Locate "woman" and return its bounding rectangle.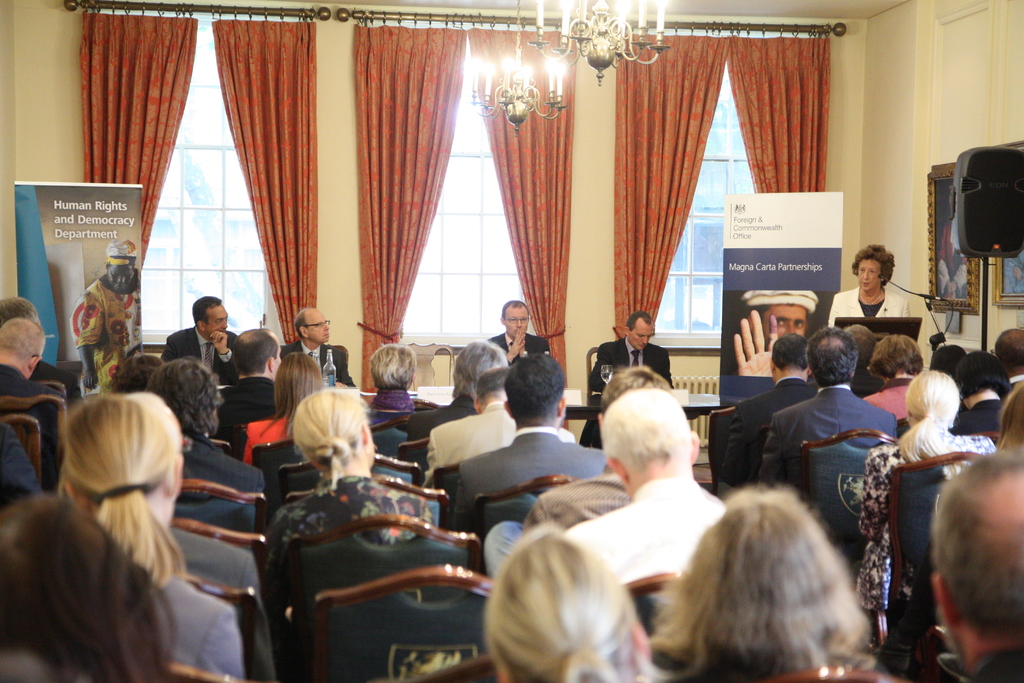
l=362, t=343, r=426, b=431.
